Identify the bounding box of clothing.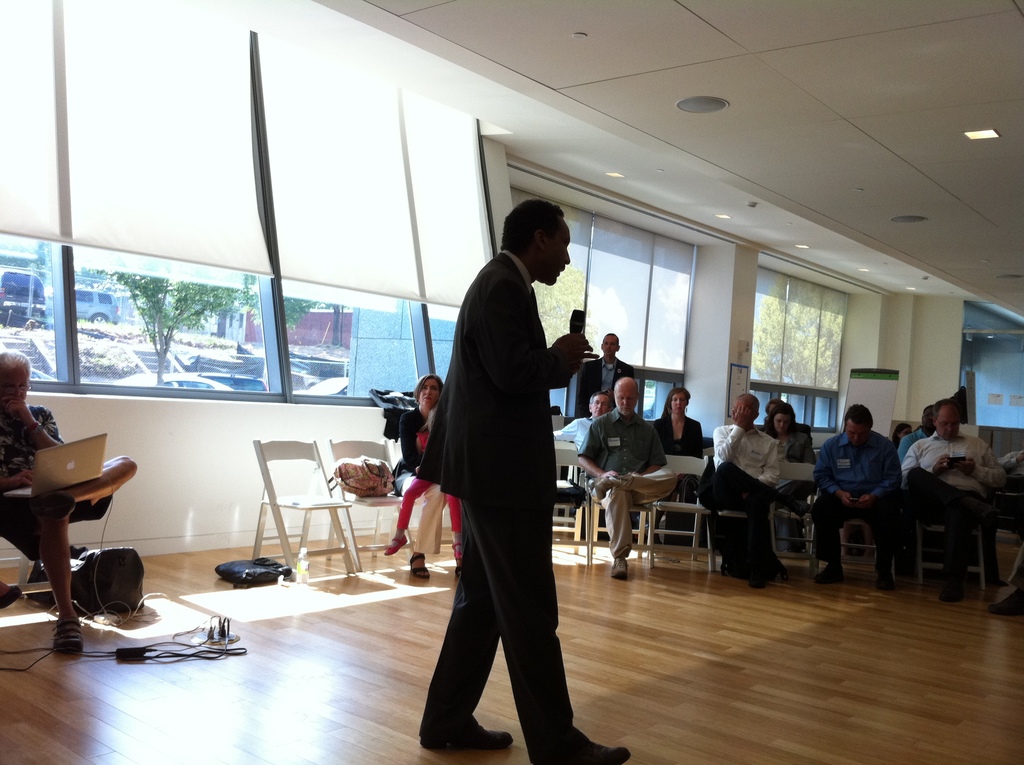
l=551, t=403, r=596, b=505.
